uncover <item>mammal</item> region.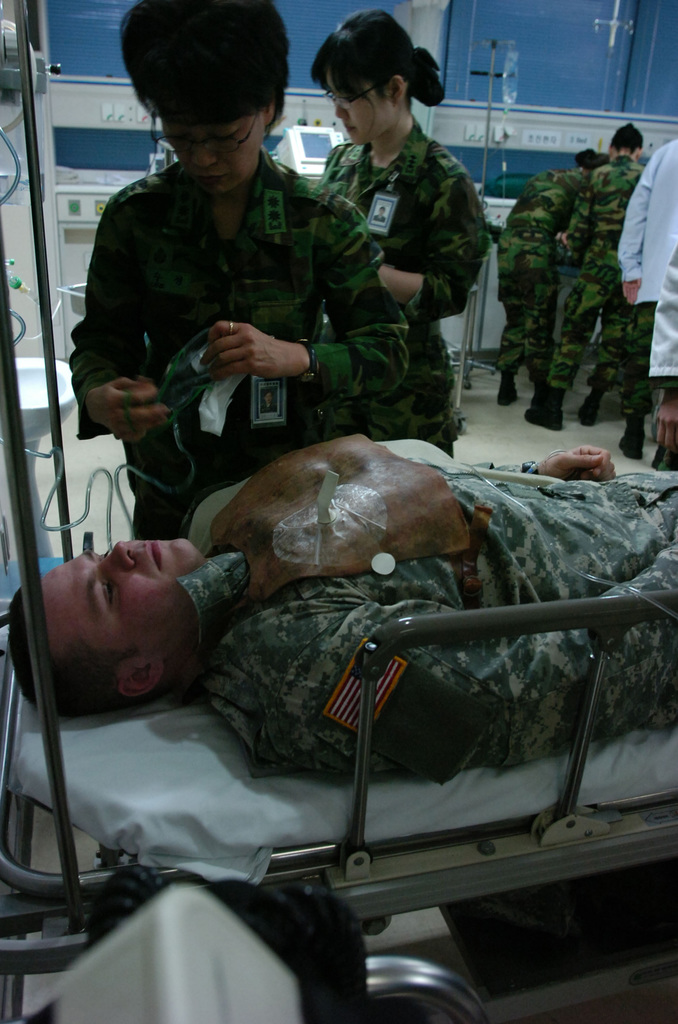
Uncovered: Rect(495, 145, 608, 412).
